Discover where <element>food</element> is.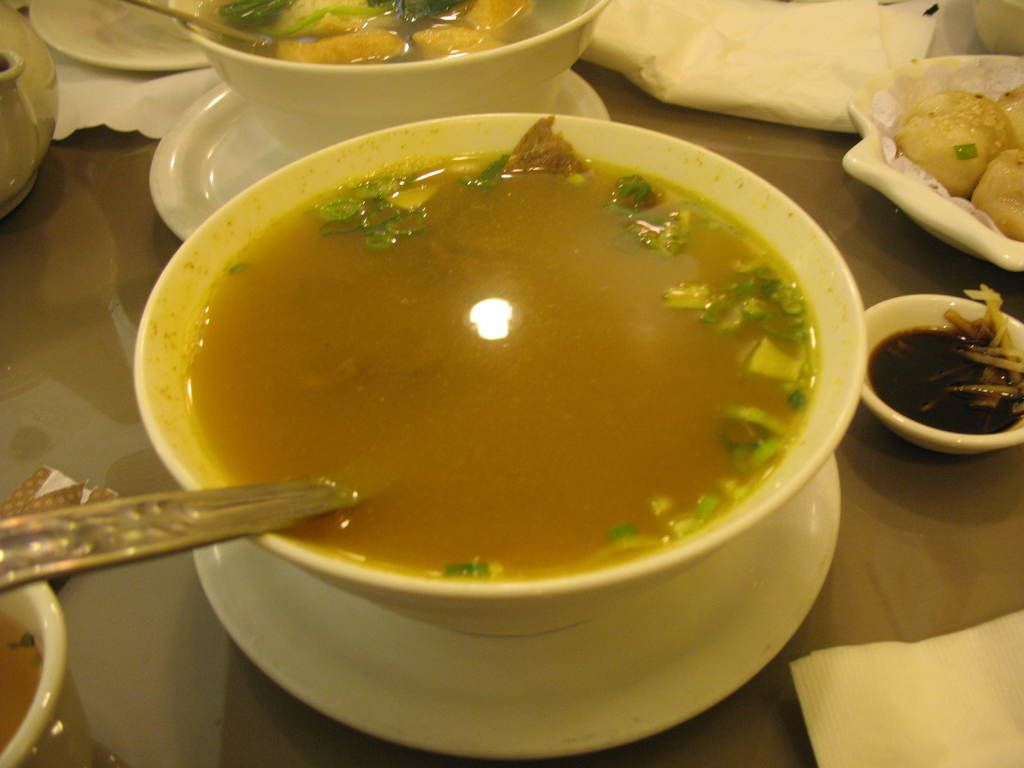
Discovered at box=[973, 152, 1023, 241].
